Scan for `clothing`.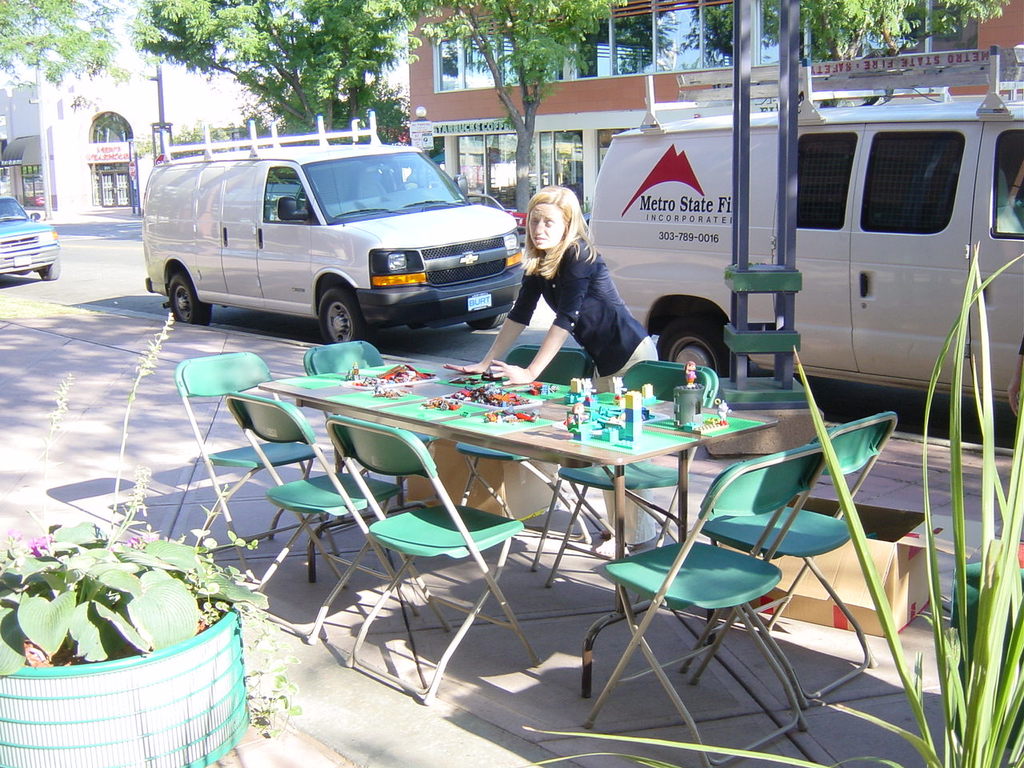
Scan result: <box>486,204,637,367</box>.
